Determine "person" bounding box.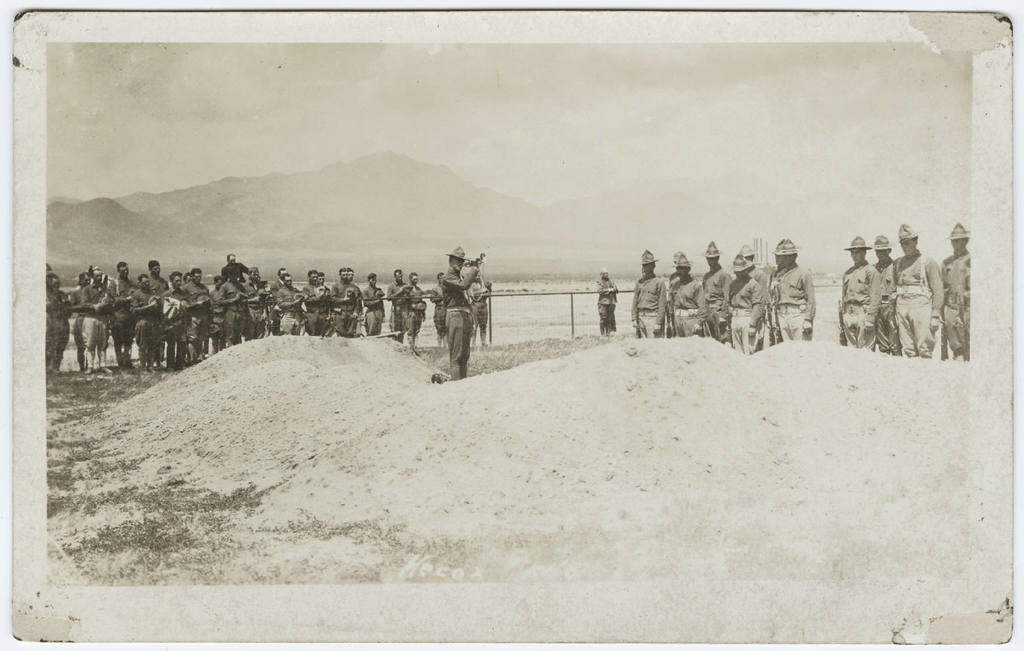
Determined: 842 235 871 350.
